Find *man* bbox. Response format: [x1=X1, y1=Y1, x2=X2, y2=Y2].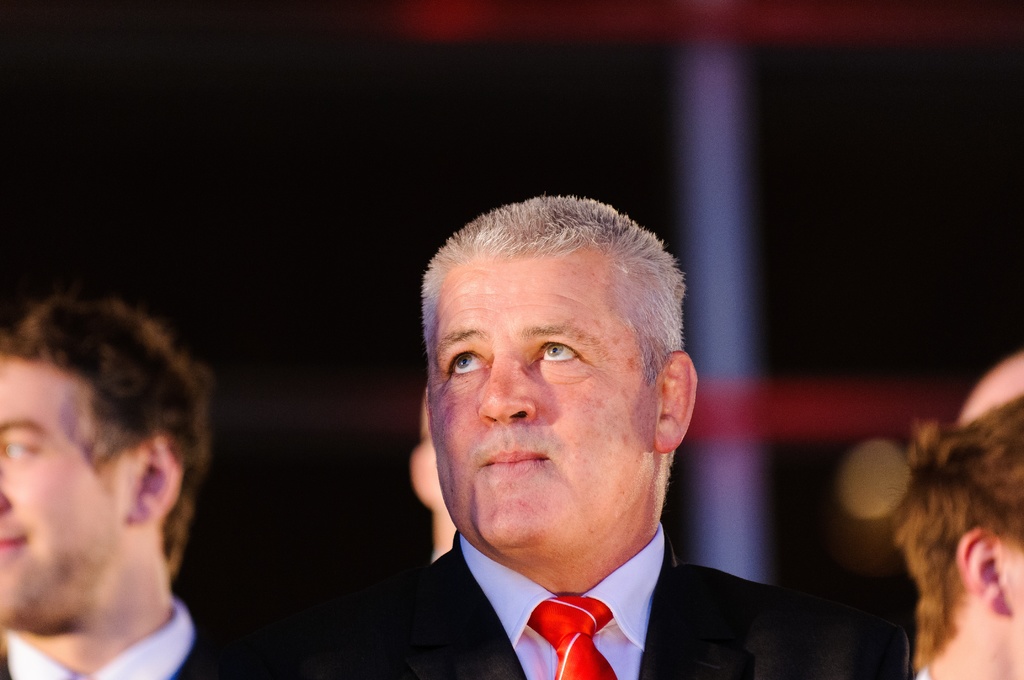
[x1=312, y1=221, x2=861, y2=676].
